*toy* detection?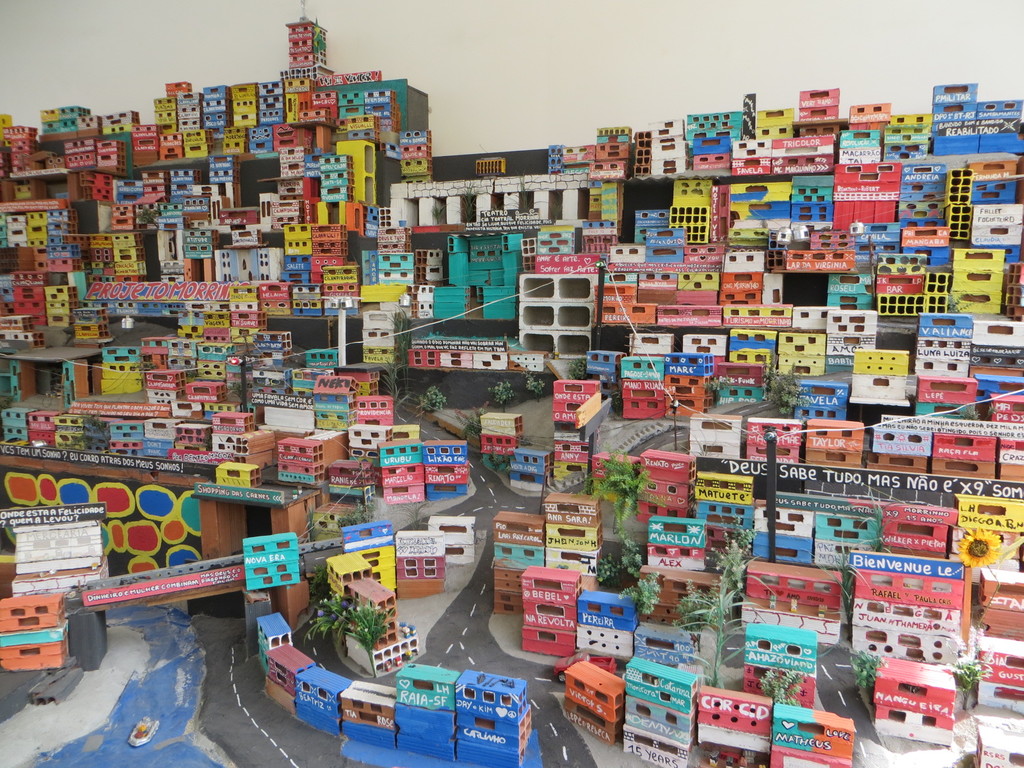
<bbox>129, 717, 161, 745</bbox>
